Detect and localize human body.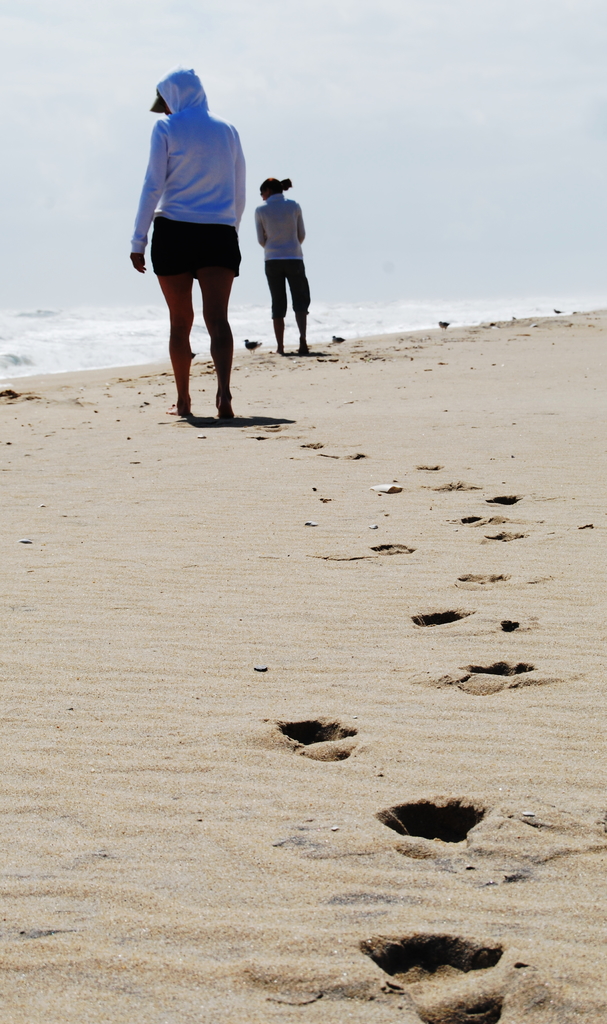
Localized at 142 54 279 433.
